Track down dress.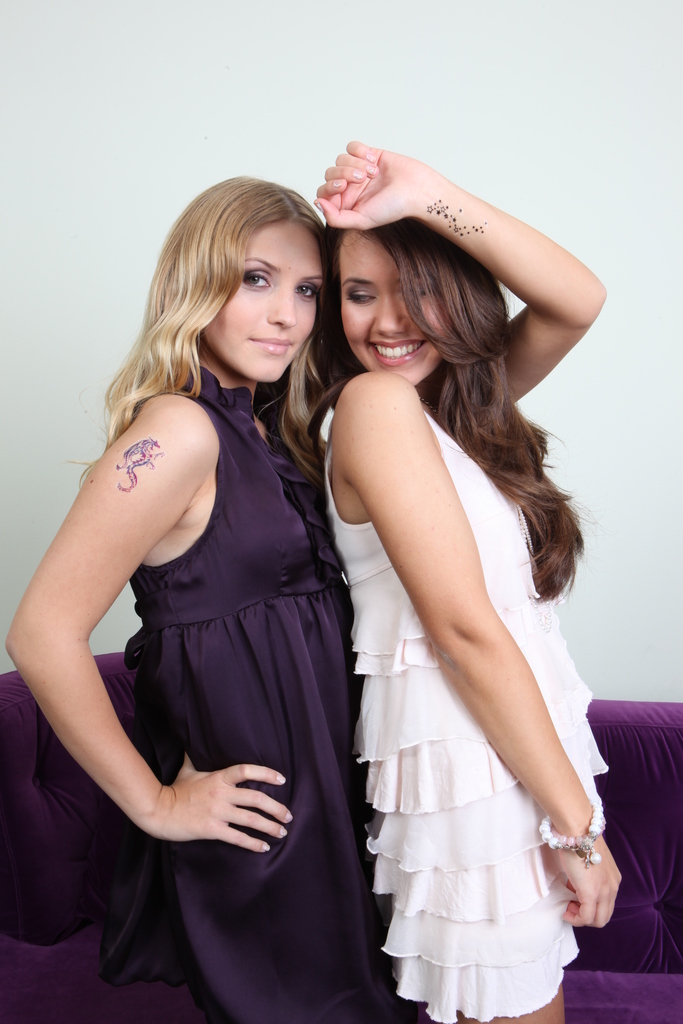
Tracked to crop(318, 401, 613, 1023).
